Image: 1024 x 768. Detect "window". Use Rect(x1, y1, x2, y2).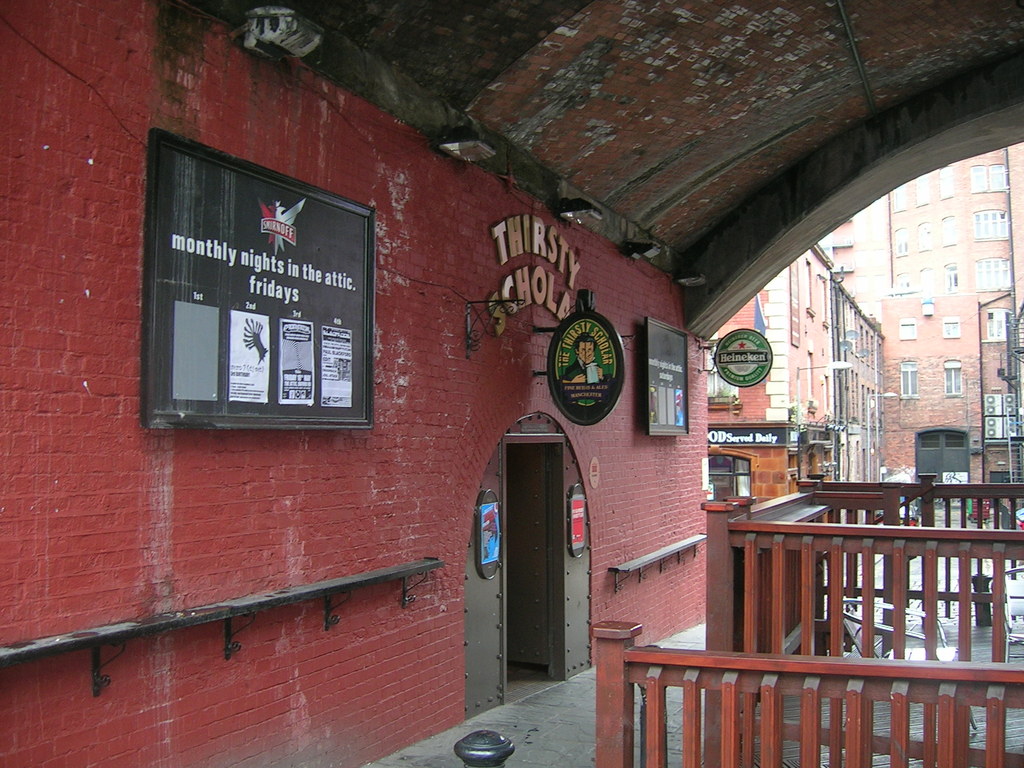
Rect(935, 164, 952, 198).
